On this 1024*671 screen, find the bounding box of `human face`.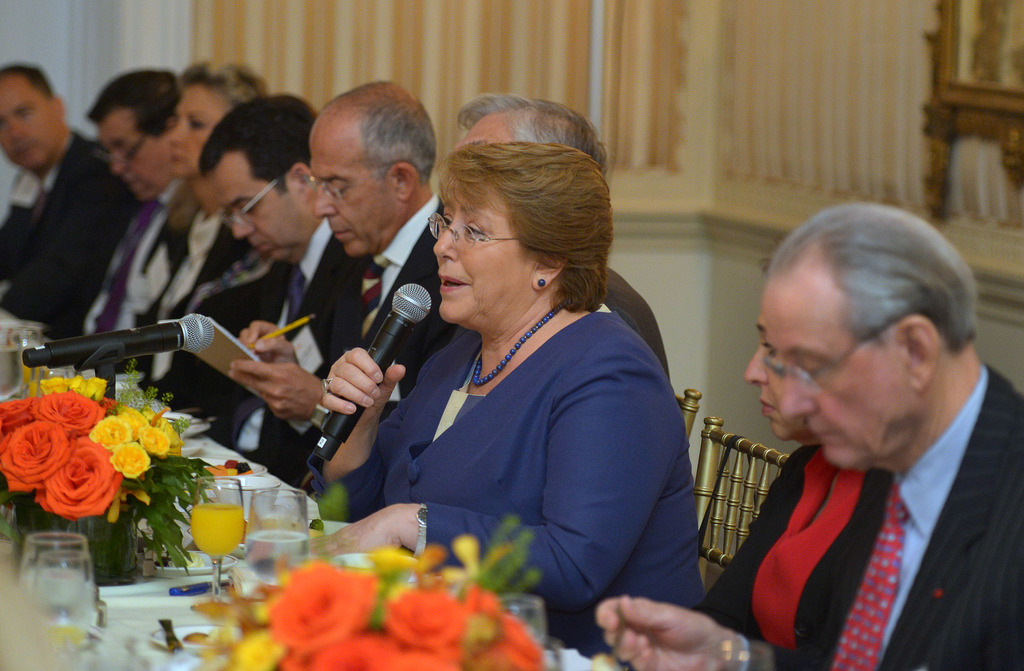
Bounding box: 761 243 911 469.
